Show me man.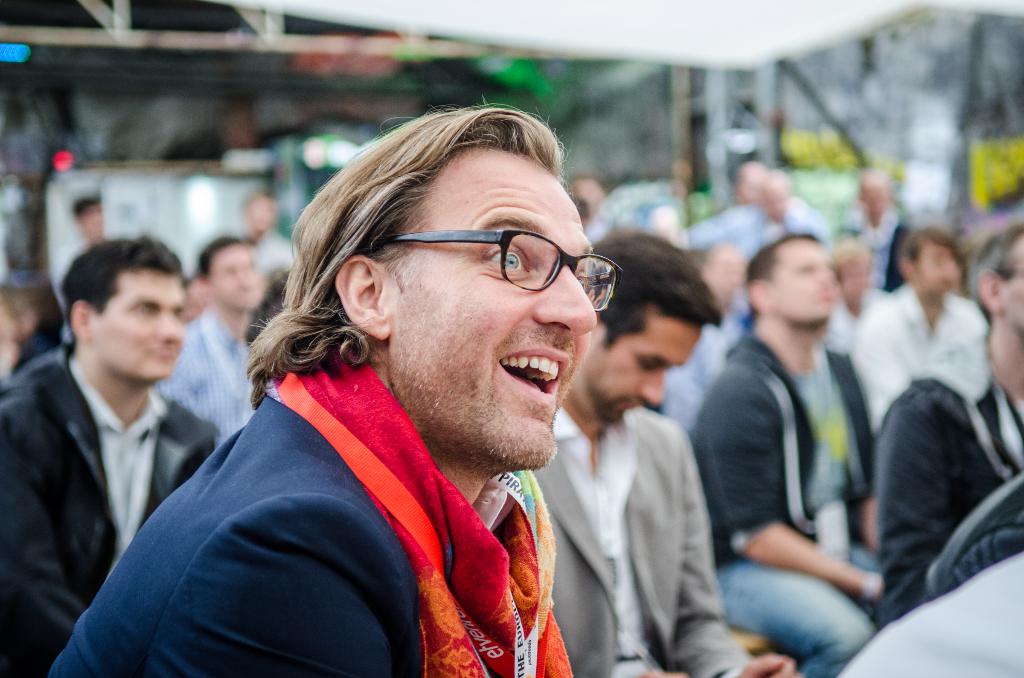
man is here: select_region(166, 234, 278, 441).
